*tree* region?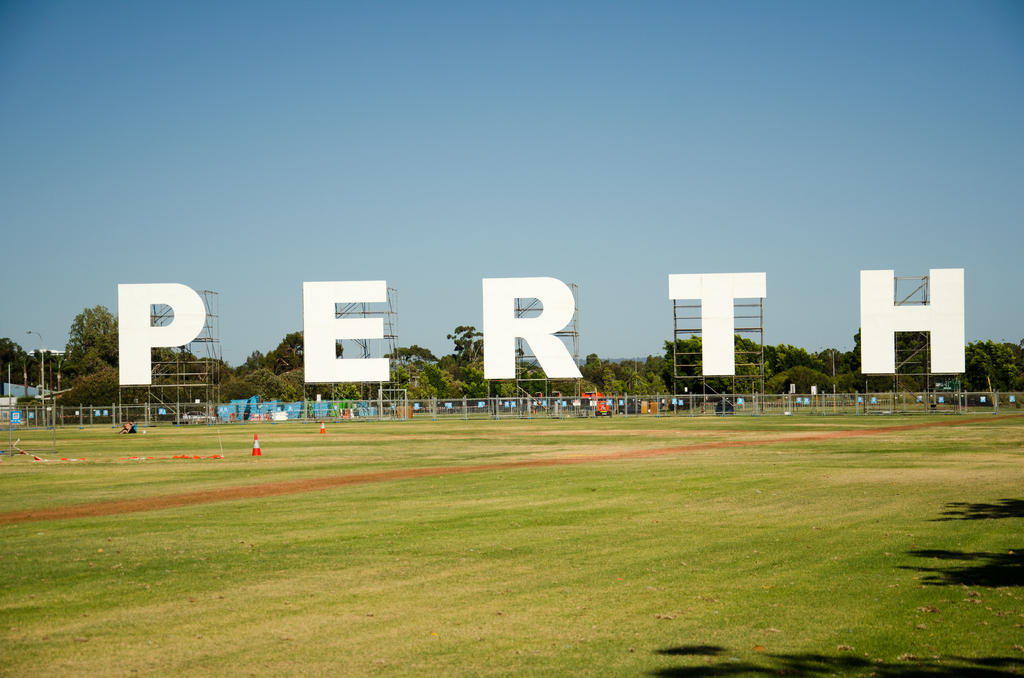
box=[168, 320, 345, 401]
